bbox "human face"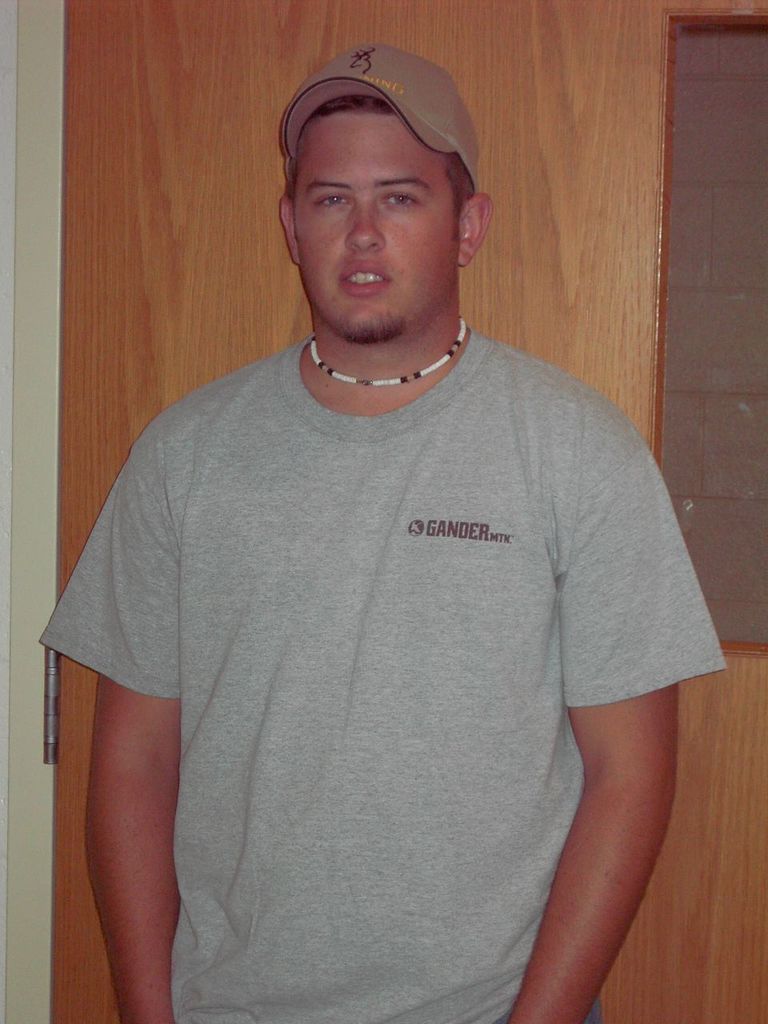
[left=293, top=109, right=457, bottom=342]
